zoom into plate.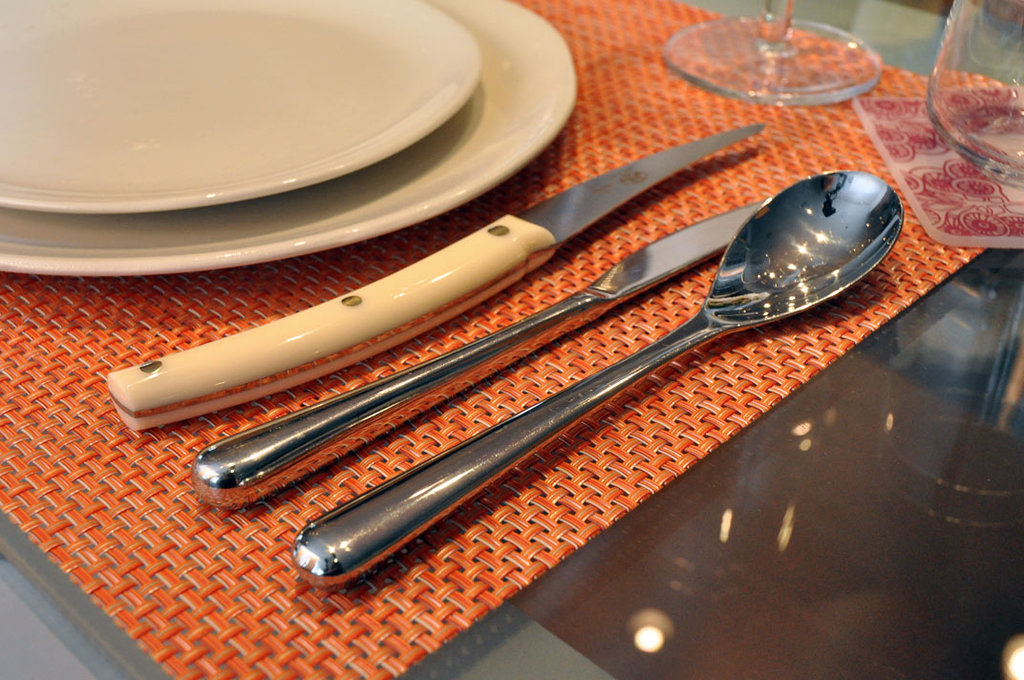
Zoom target: BBox(0, 0, 482, 214).
